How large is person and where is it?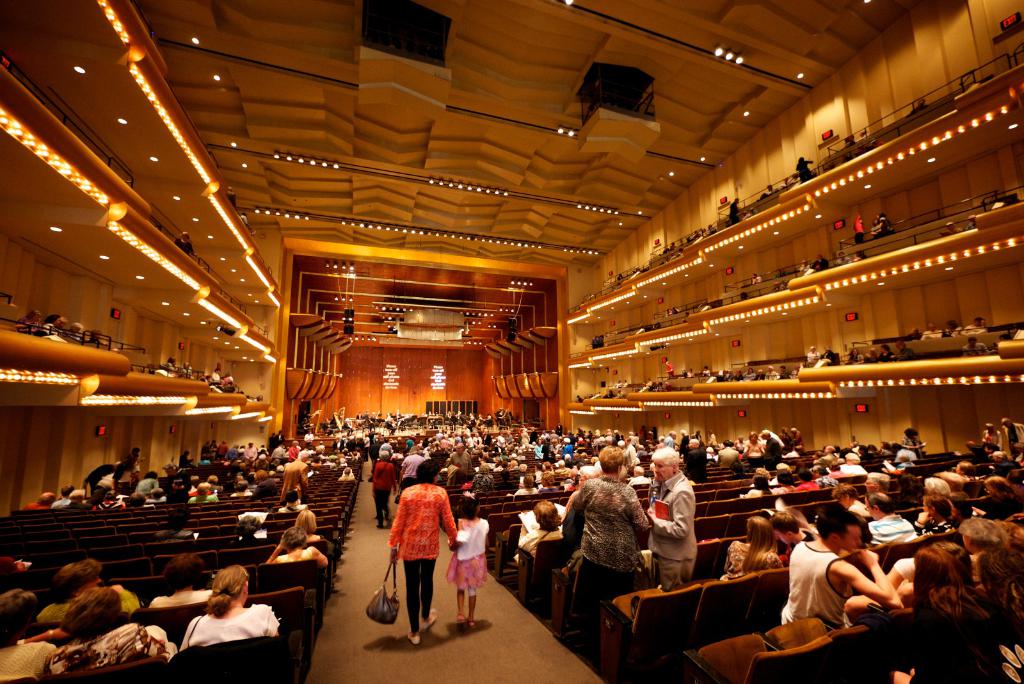
Bounding box: l=865, t=345, r=878, b=360.
